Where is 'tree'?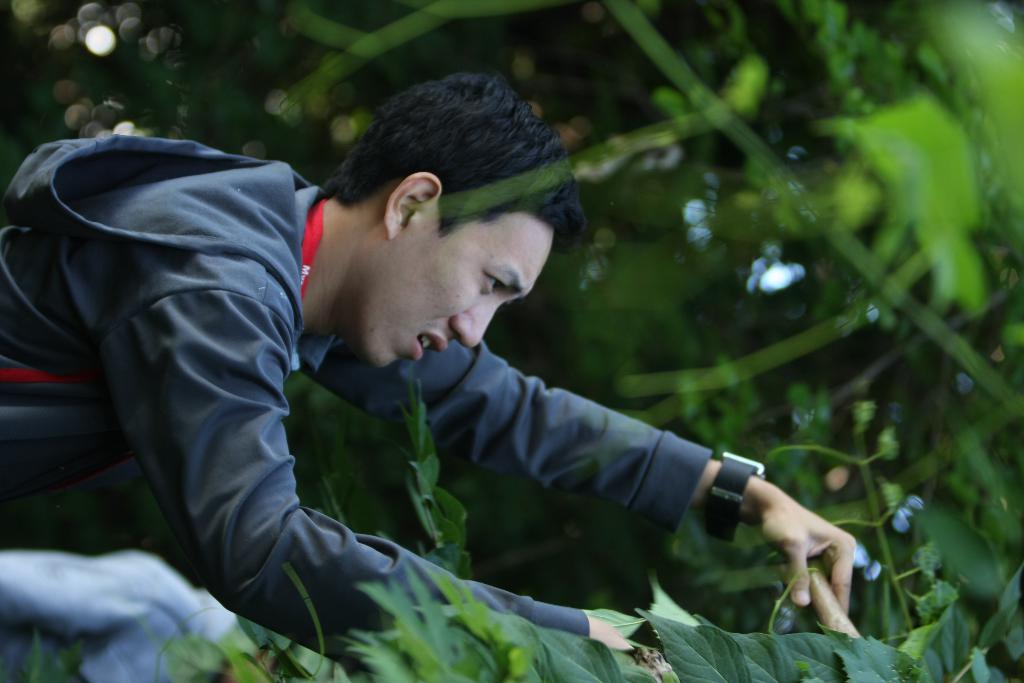
[x1=0, y1=0, x2=1023, y2=682].
